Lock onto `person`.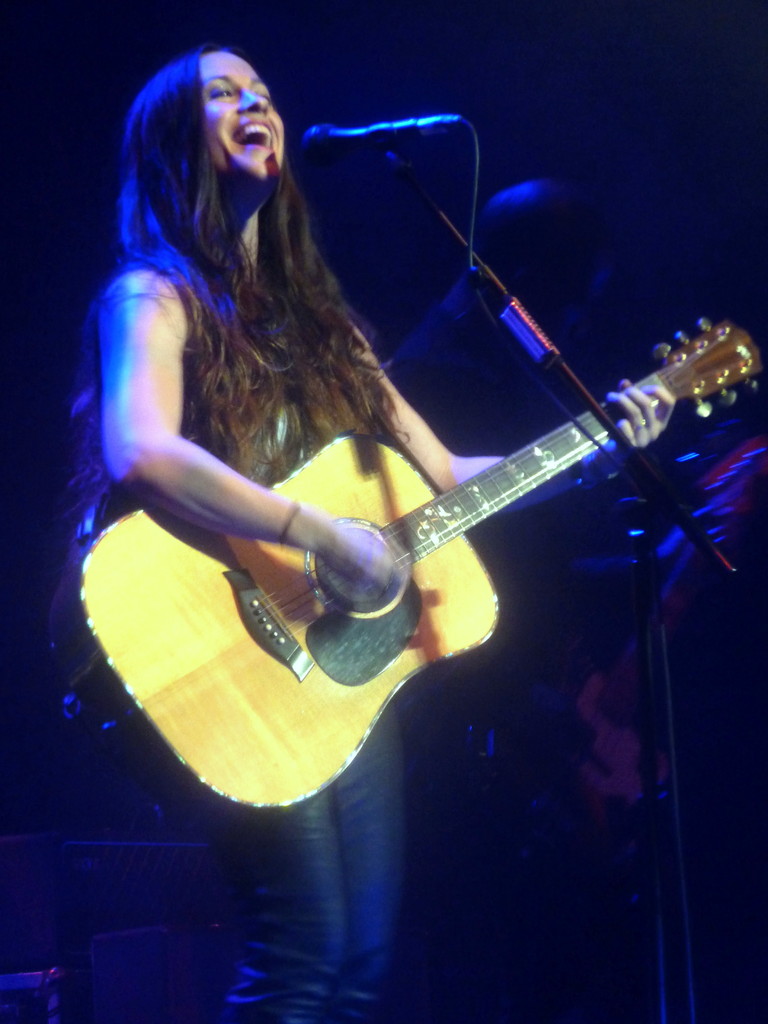
Locked: l=79, t=43, r=513, b=1012.
